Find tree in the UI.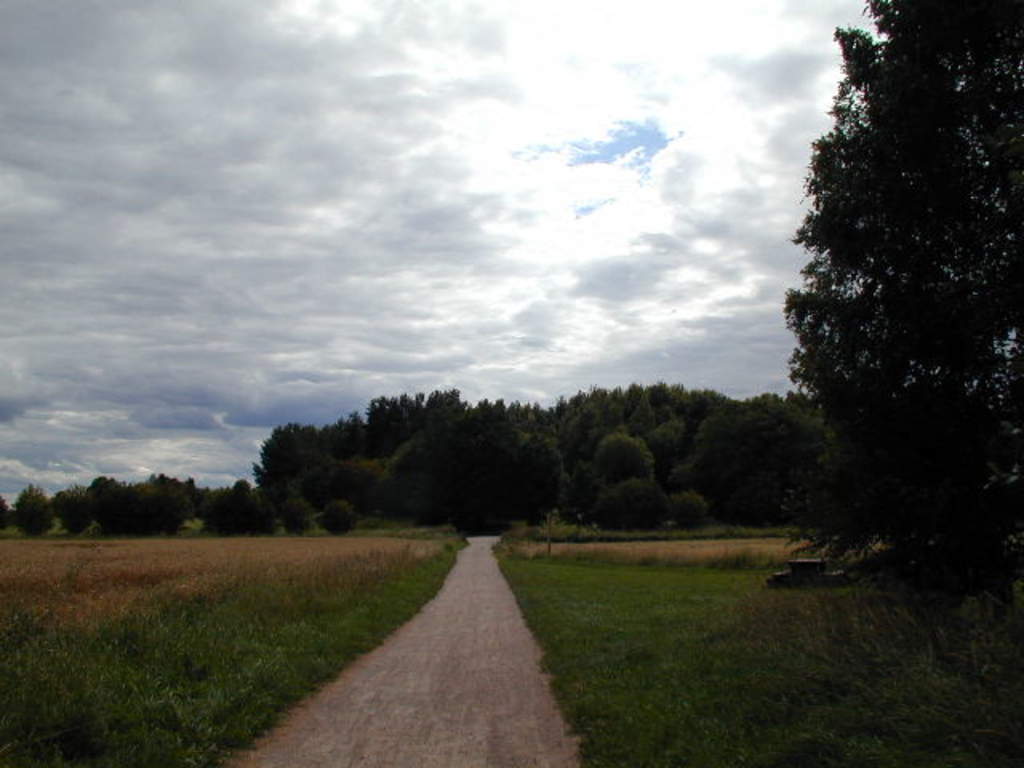
UI element at [0, 501, 14, 538].
